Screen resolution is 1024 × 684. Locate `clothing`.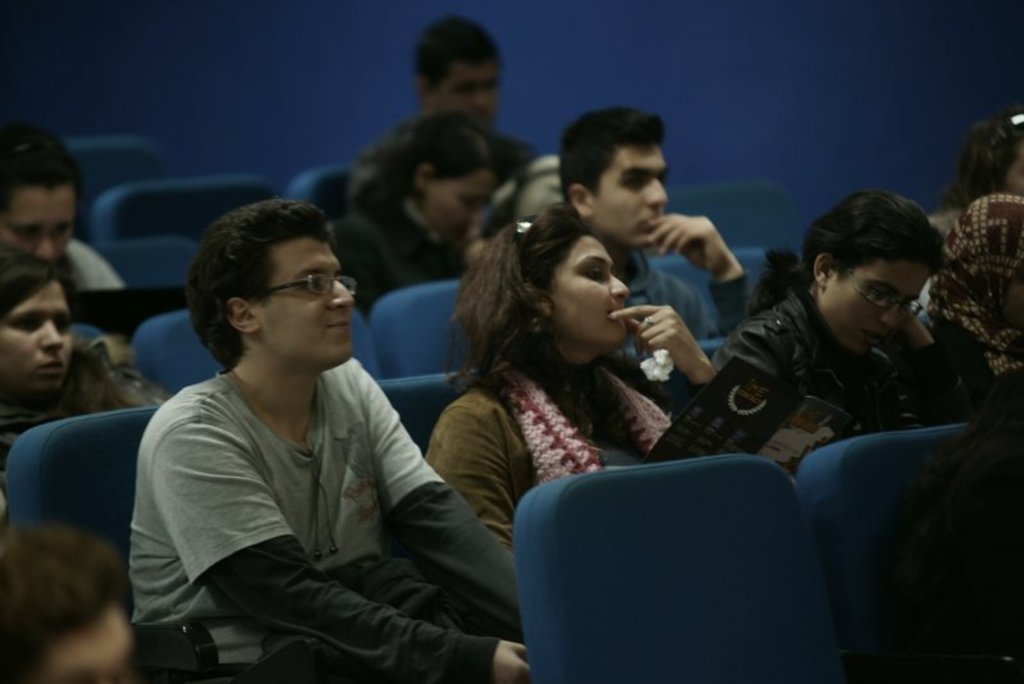
{"x1": 622, "y1": 231, "x2": 755, "y2": 348}.
